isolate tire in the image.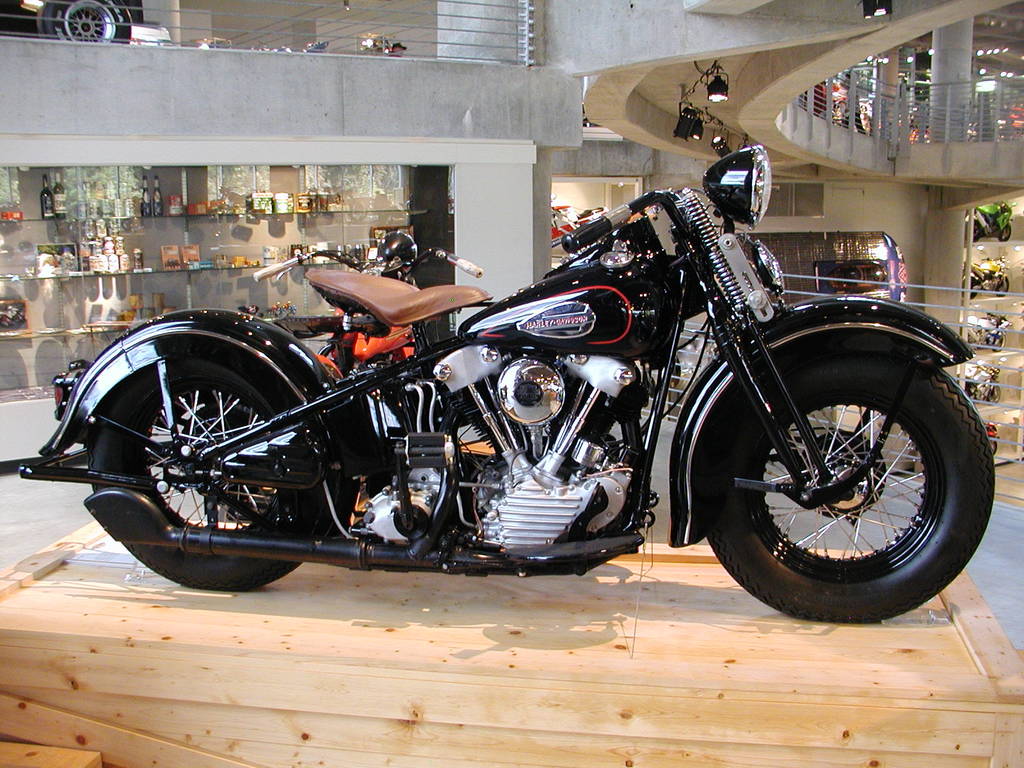
Isolated region: {"x1": 963, "y1": 374, "x2": 973, "y2": 399}.
